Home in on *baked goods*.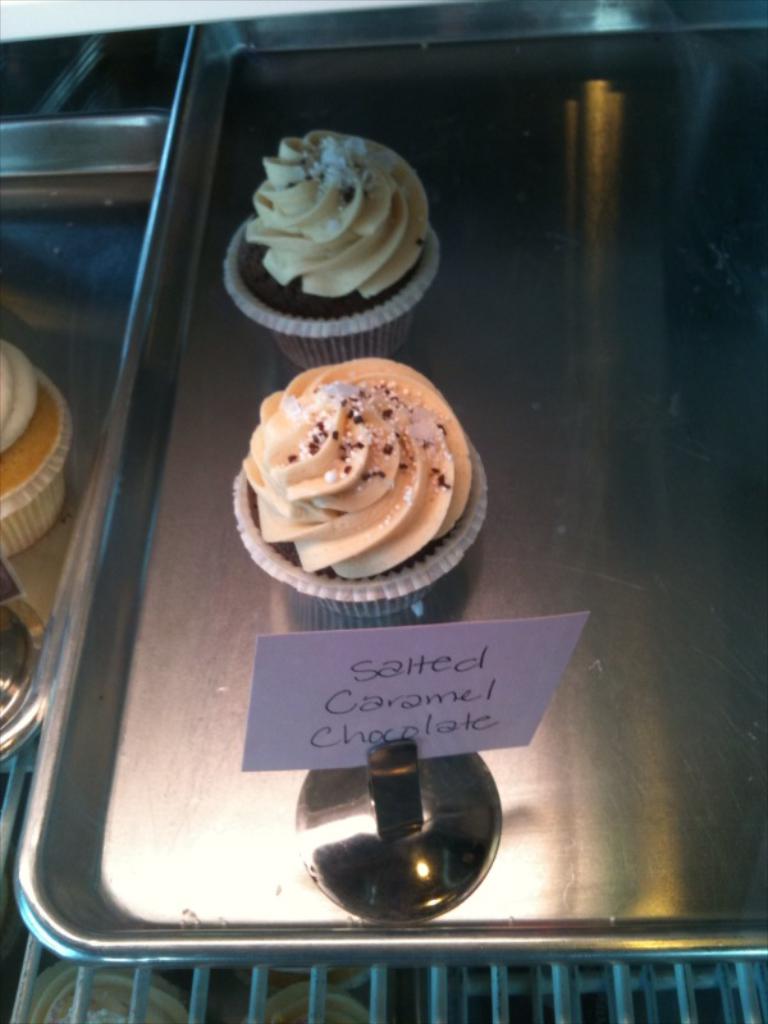
Homed in at BBox(239, 127, 426, 311).
